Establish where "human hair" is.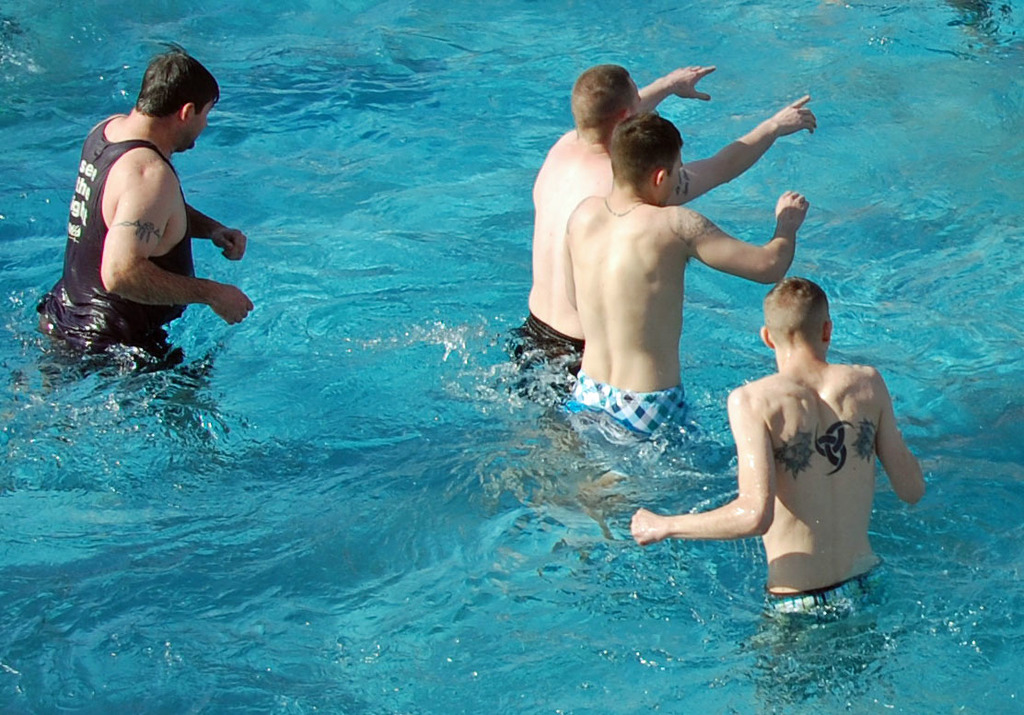
Established at bbox=(763, 275, 830, 346).
